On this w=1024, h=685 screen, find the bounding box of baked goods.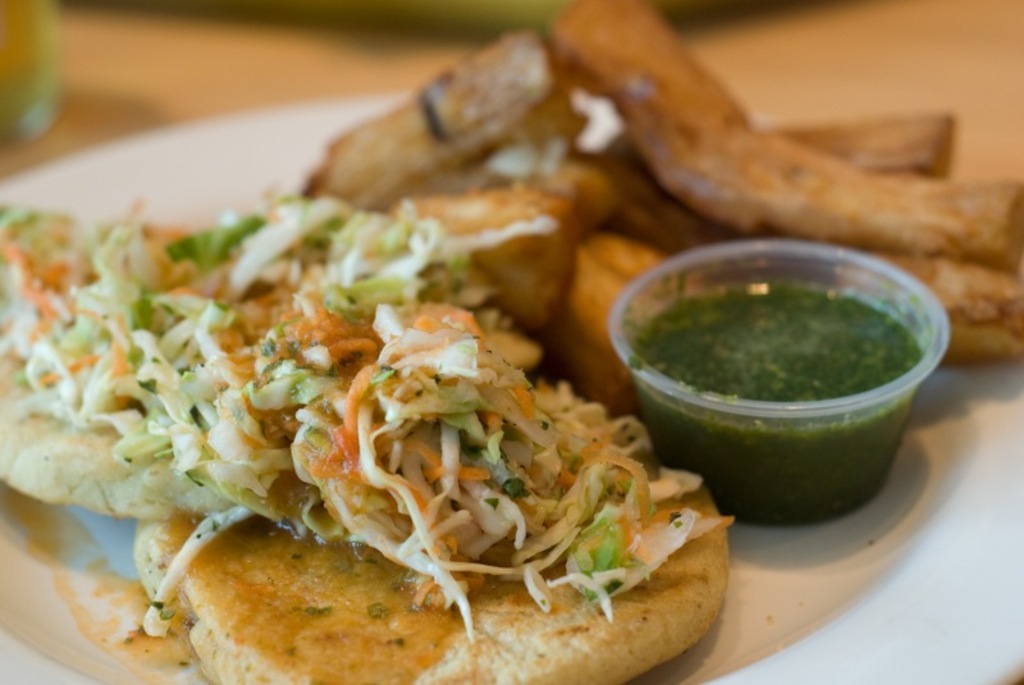
Bounding box: Rect(0, 201, 543, 513).
